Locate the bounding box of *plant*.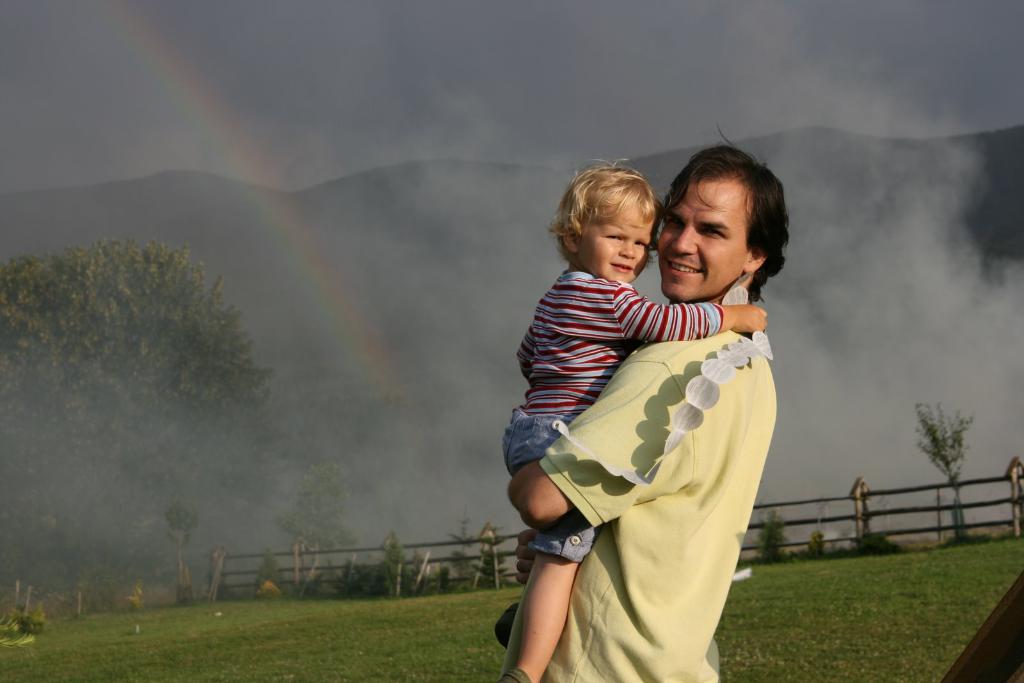
Bounding box: [919,392,970,549].
